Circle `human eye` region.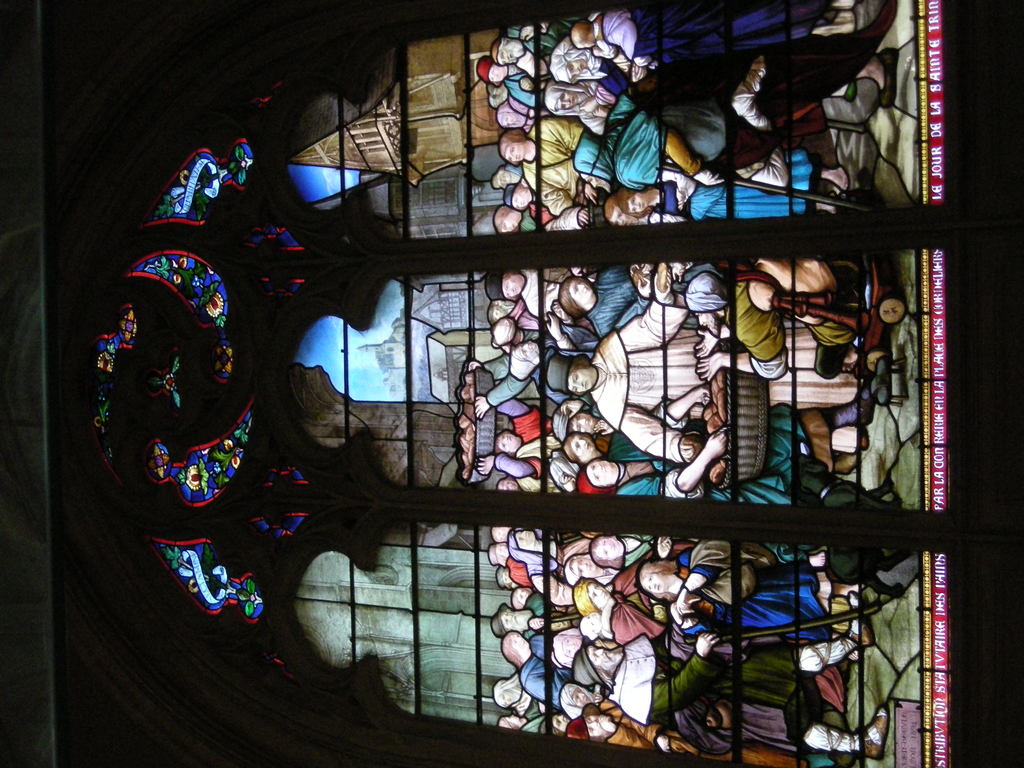
Region: (left=579, top=436, right=583, bottom=442).
